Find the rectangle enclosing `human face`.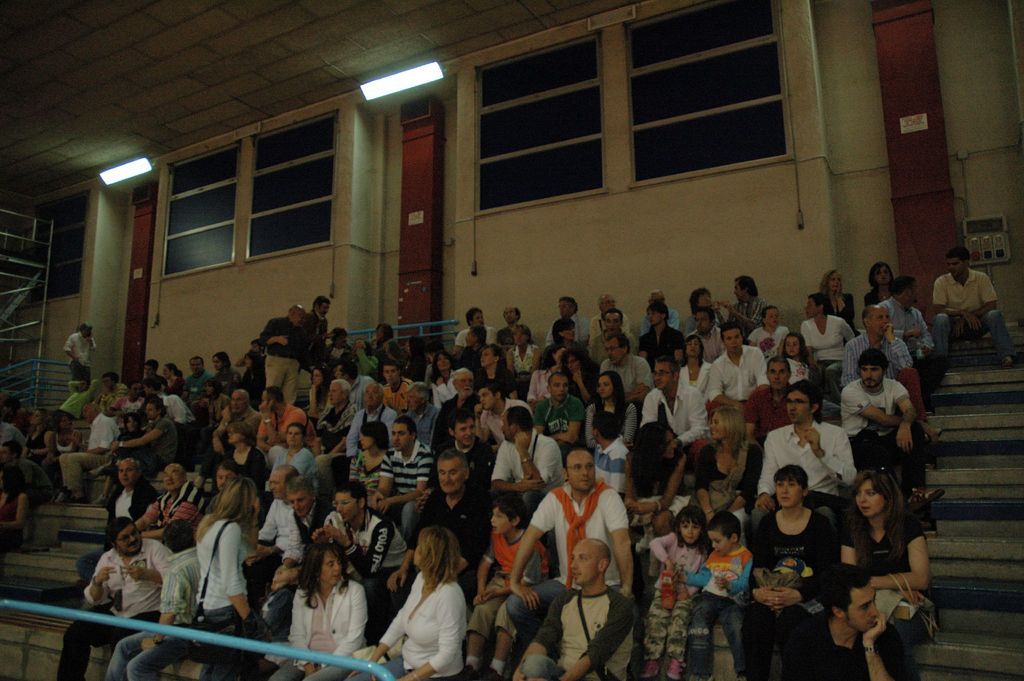
(left=165, top=466, right=185, bottom=492).
